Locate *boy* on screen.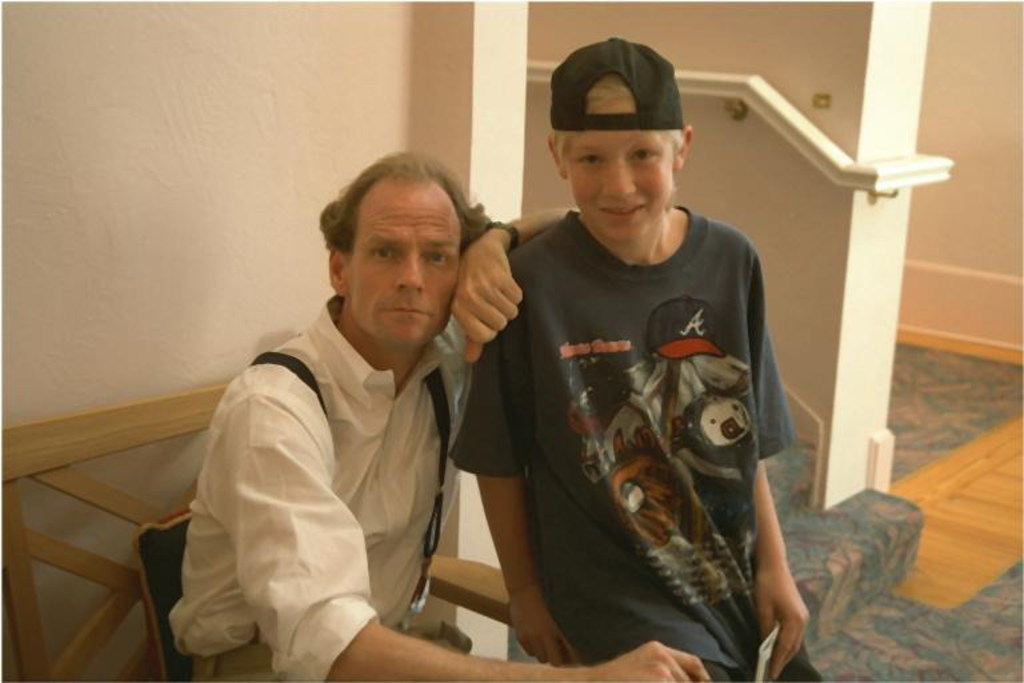
On screen at (448, 49, 797, 660).
